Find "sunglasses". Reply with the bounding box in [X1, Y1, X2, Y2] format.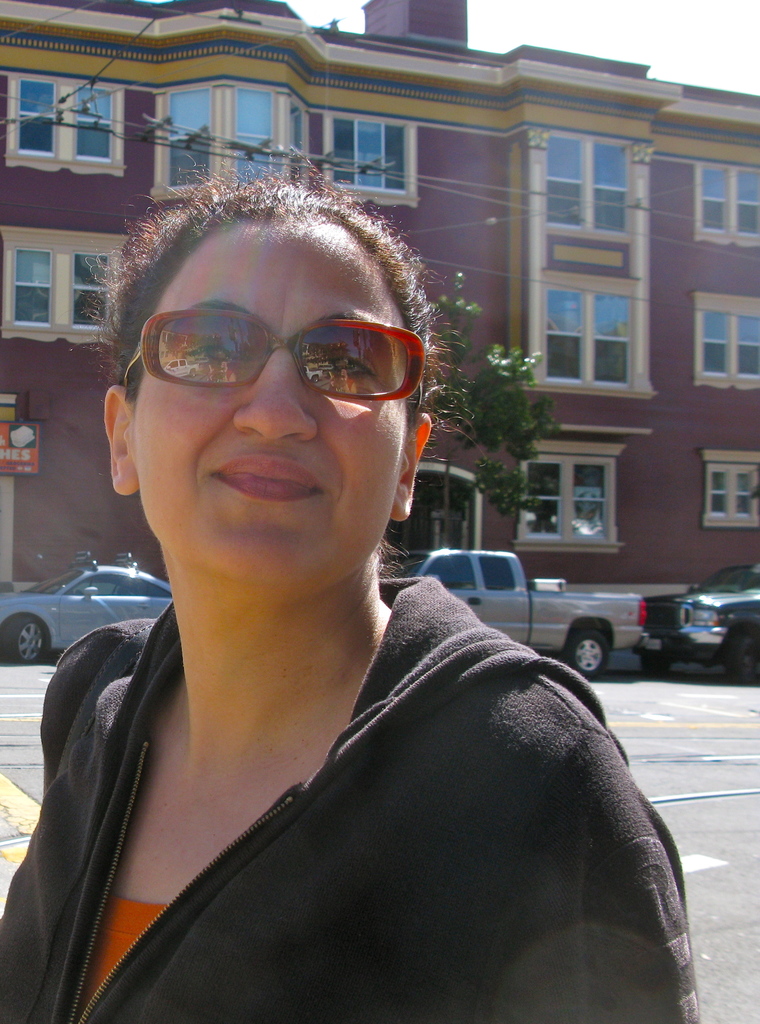
[122, 307, 424, 412].
